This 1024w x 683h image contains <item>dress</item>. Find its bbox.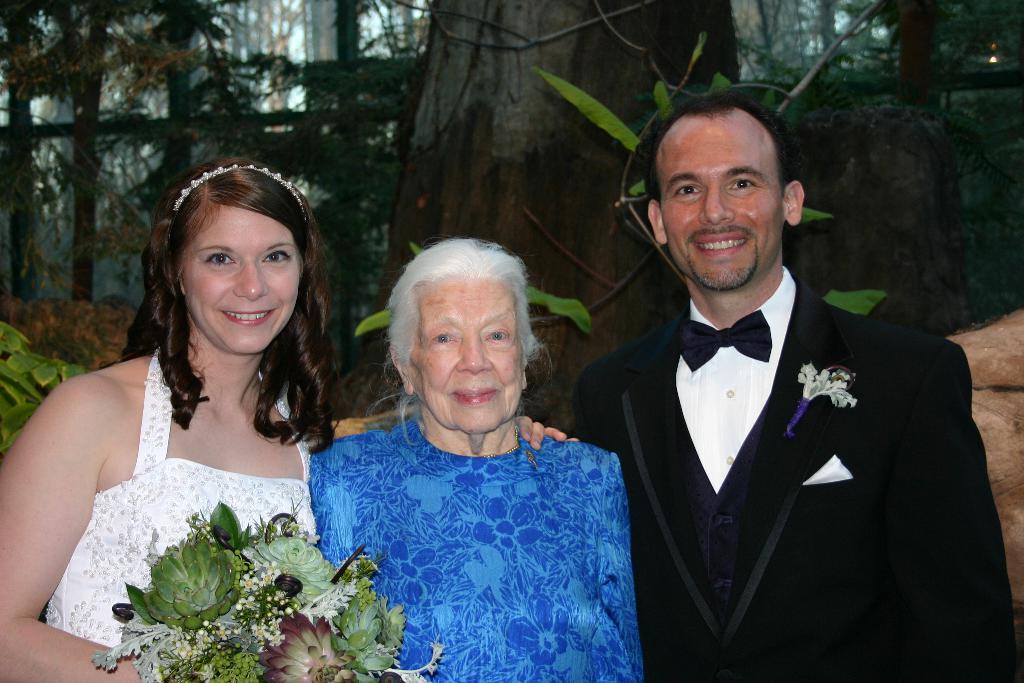
x1=45 y1=344 x2=321 y2=654.
